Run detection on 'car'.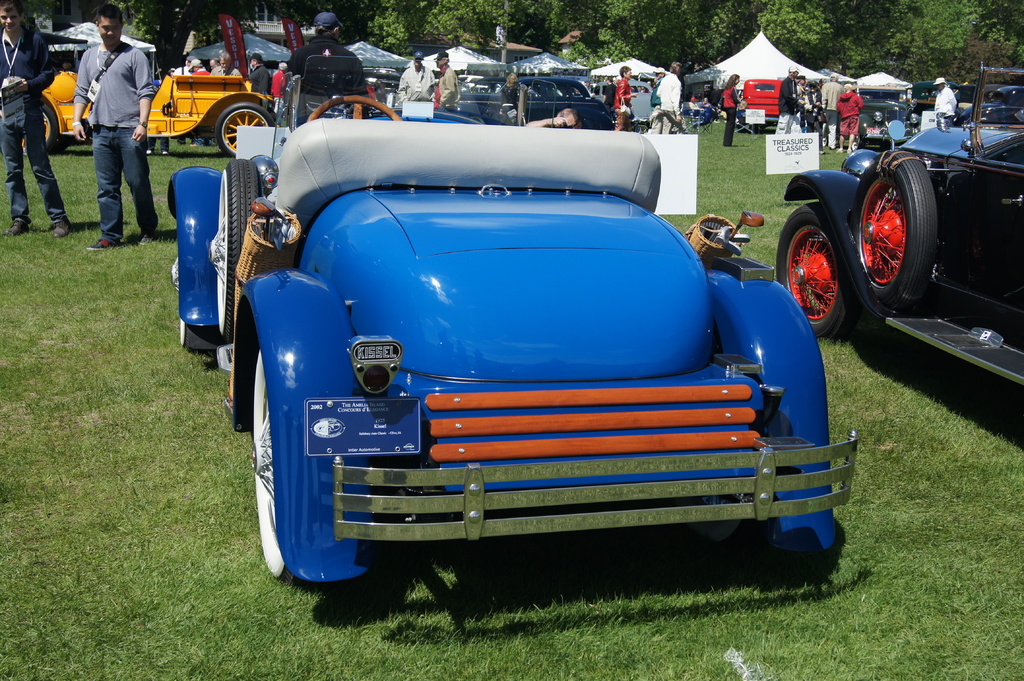
Result: (451,73,620,138).
